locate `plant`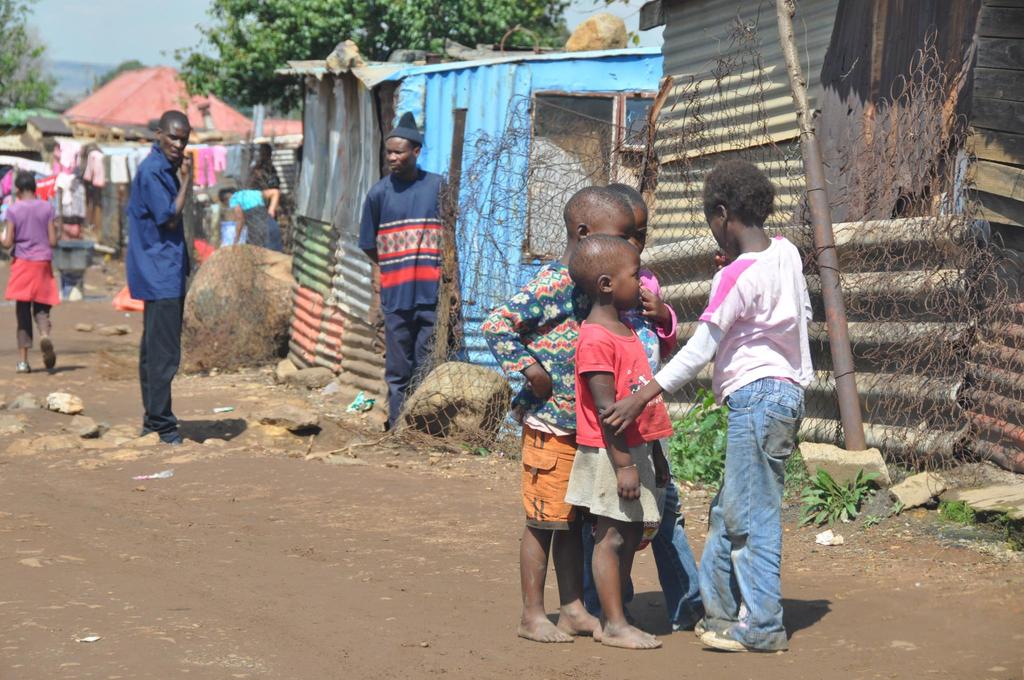
bbox=[879, 464, 909, 522]
